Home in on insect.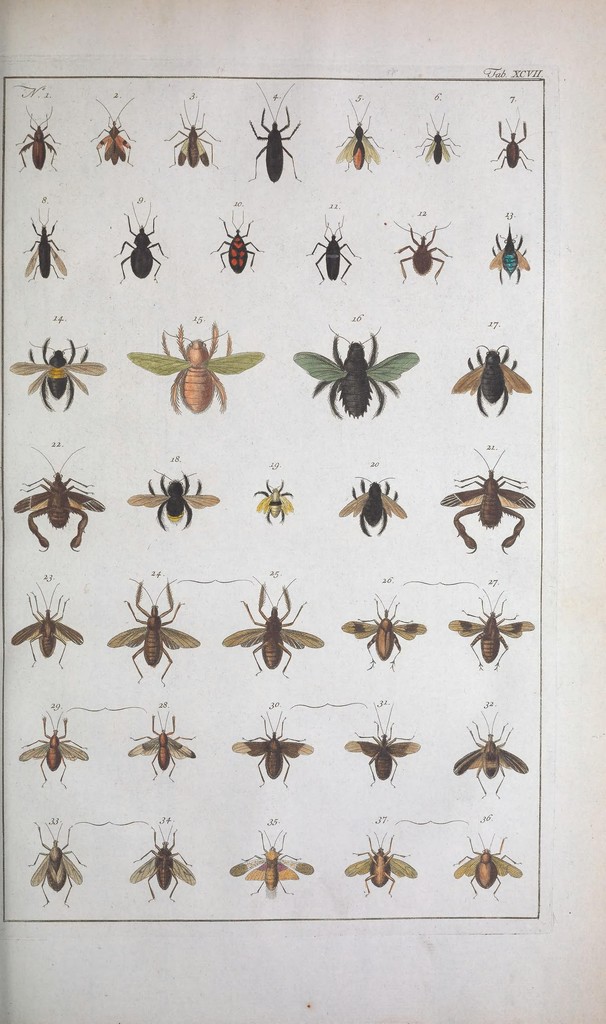
Homed in at bbox(124, 463, 226, 538).
